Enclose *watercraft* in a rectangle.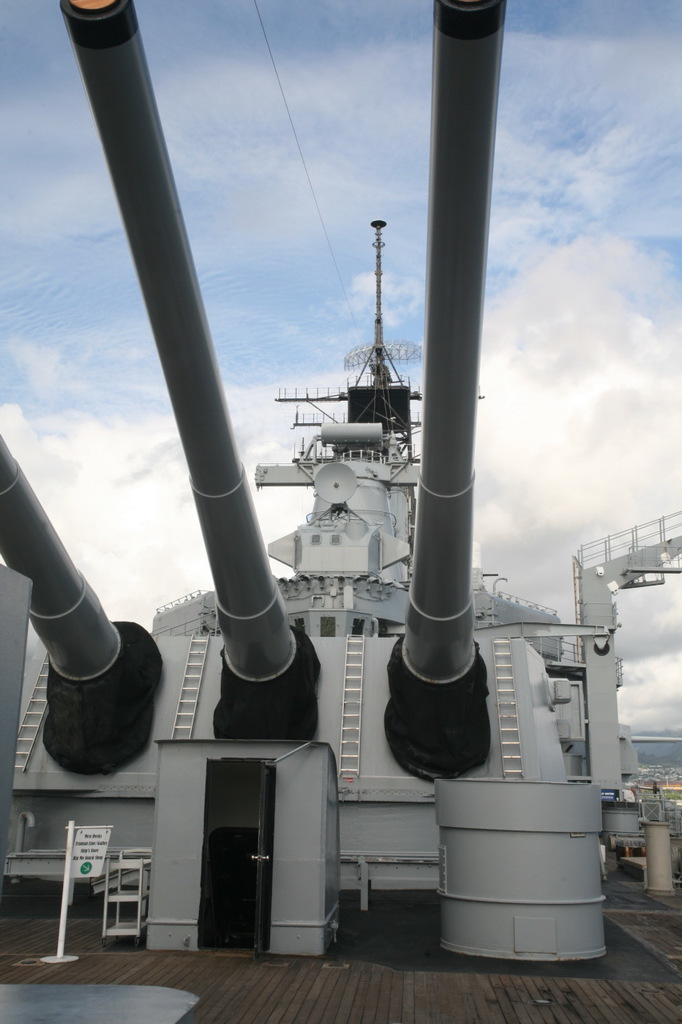
(left=0, top=0, right=681, bottom=1023).
